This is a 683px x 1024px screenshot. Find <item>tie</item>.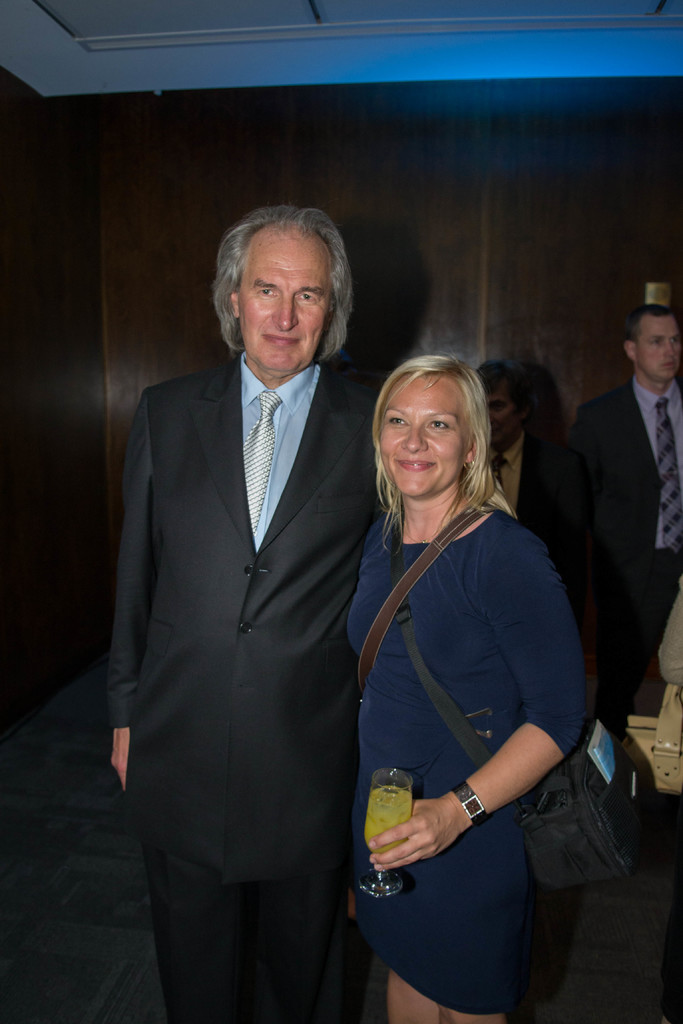
Bounding box: box=[234, 392, 283, 529].
